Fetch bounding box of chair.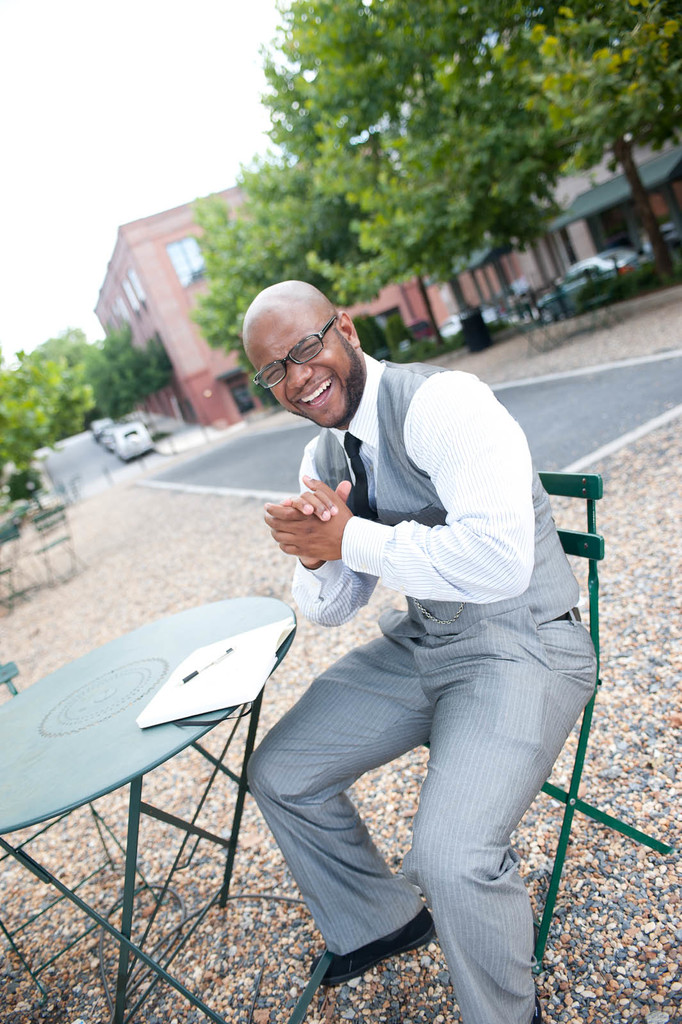
Bbox: x1=414, y1=462, x2=681, y2=977.
